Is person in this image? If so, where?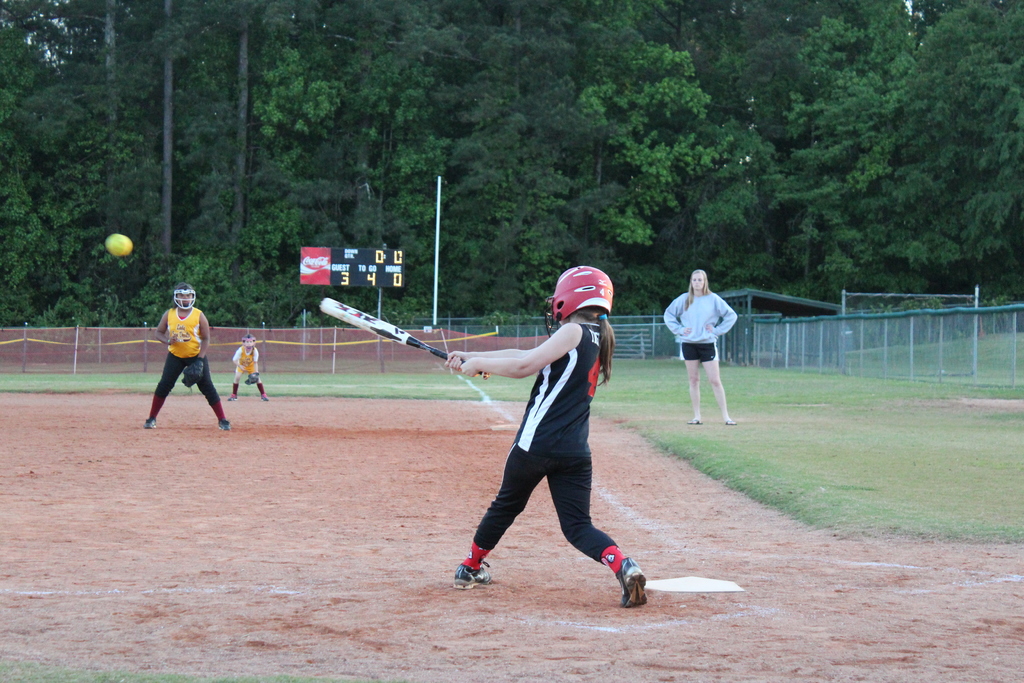
Yes, at pyautogui.locateOnScreen(232, 334, 269, 398).
